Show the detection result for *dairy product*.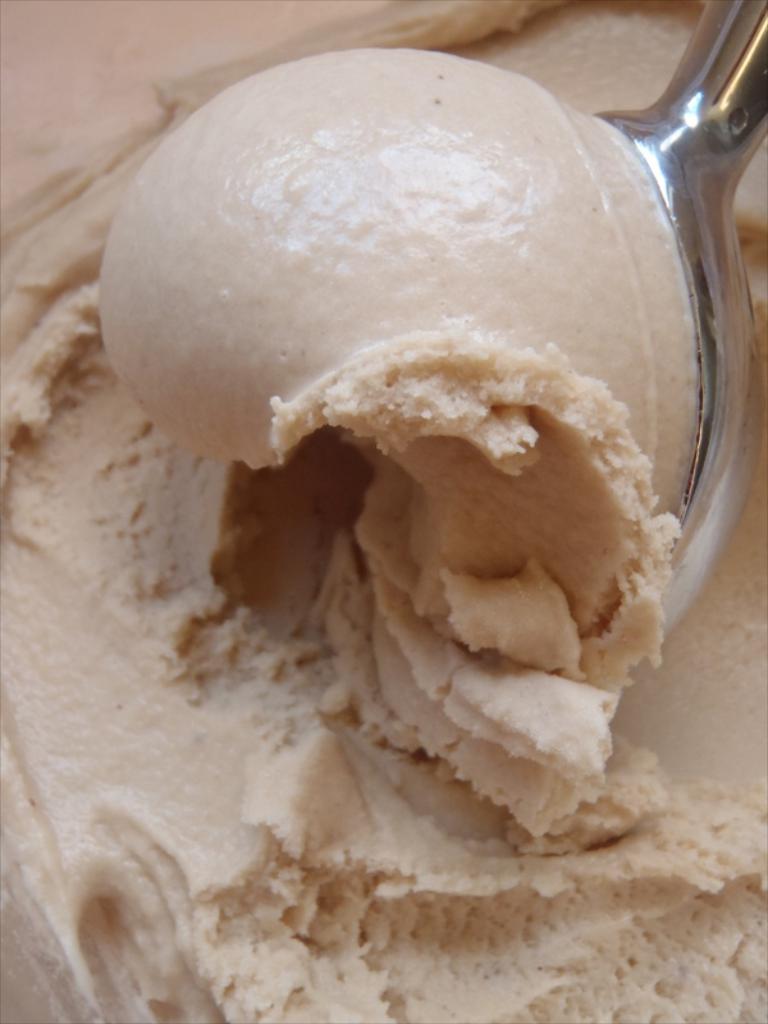
BBox(0, 3, 767, 1023).
